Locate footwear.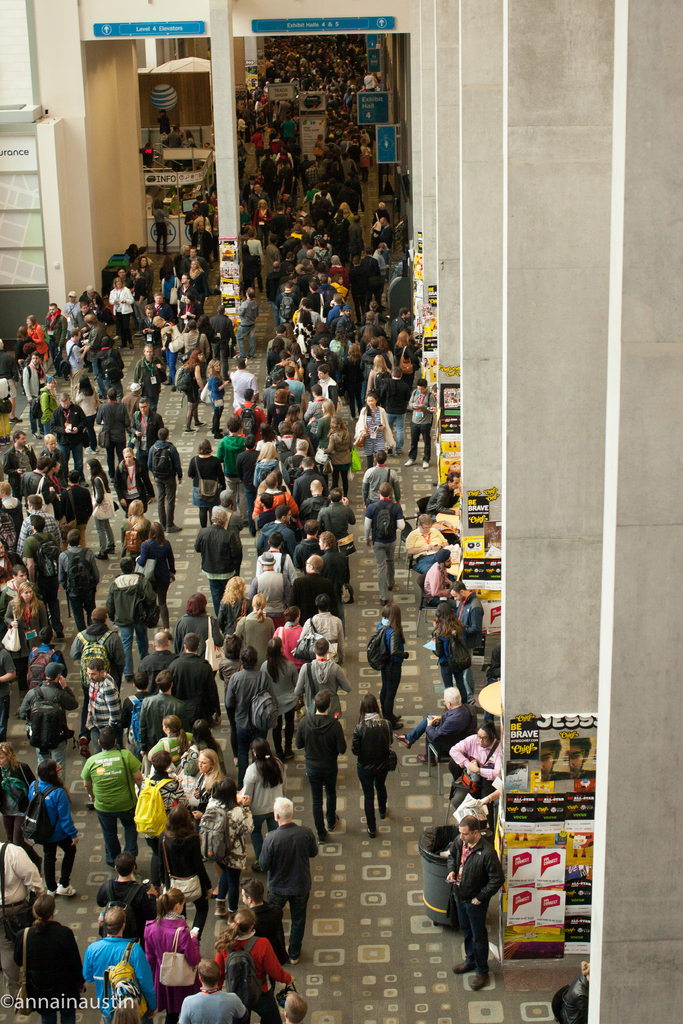
Bounding box: [417,755,436,769].
